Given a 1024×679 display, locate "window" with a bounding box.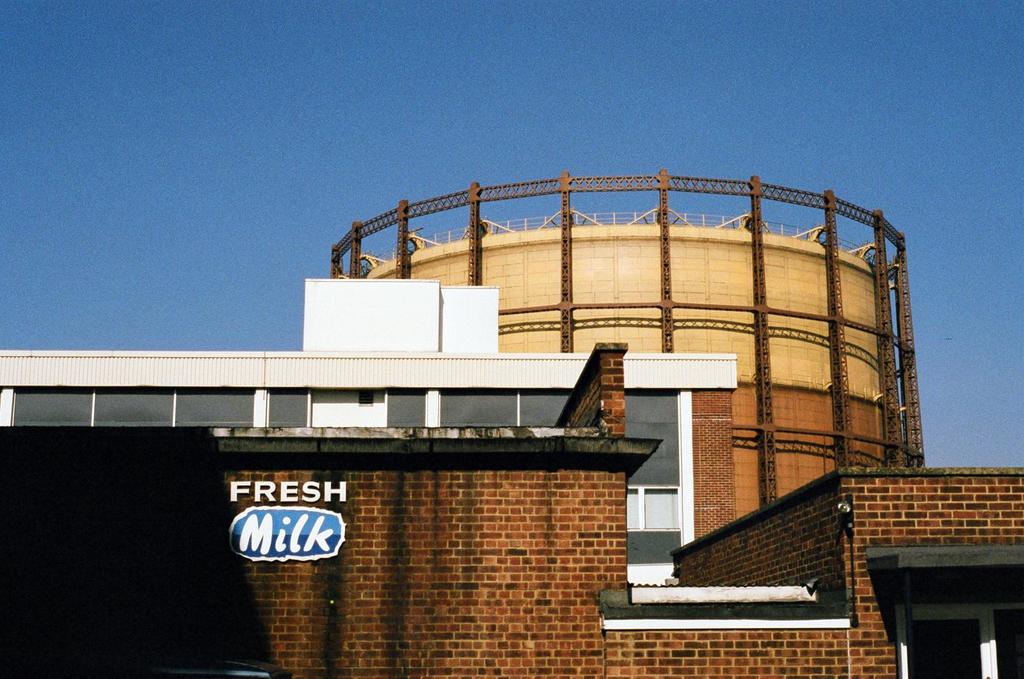
Located: rect(625, 530, 684, 560).
